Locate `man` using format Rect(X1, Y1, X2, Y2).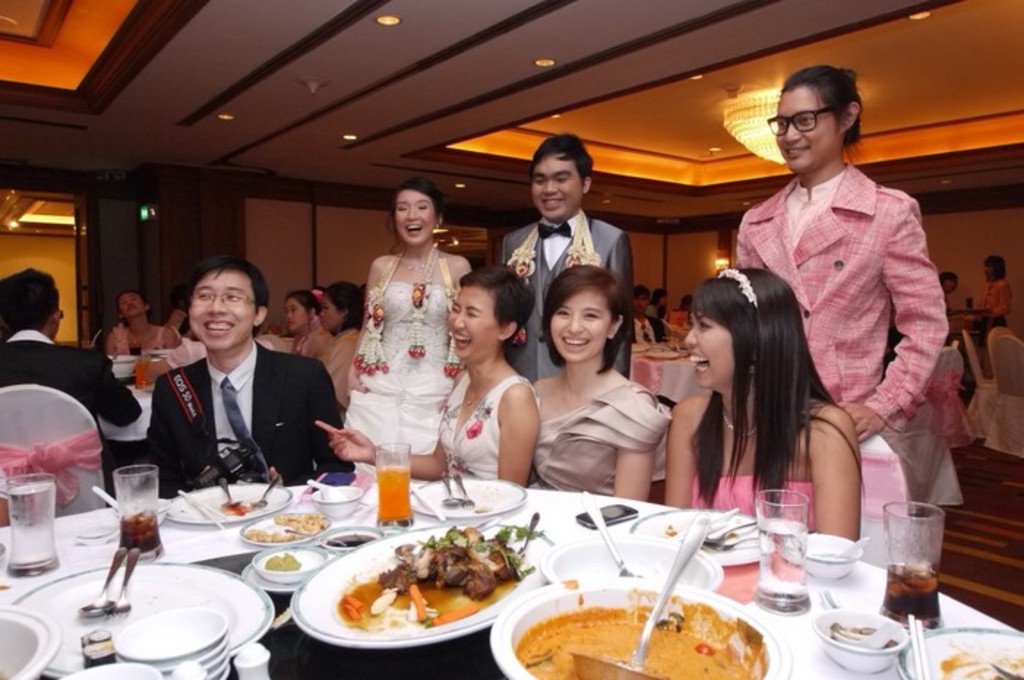
Rect(113, 262, 339, 505).
